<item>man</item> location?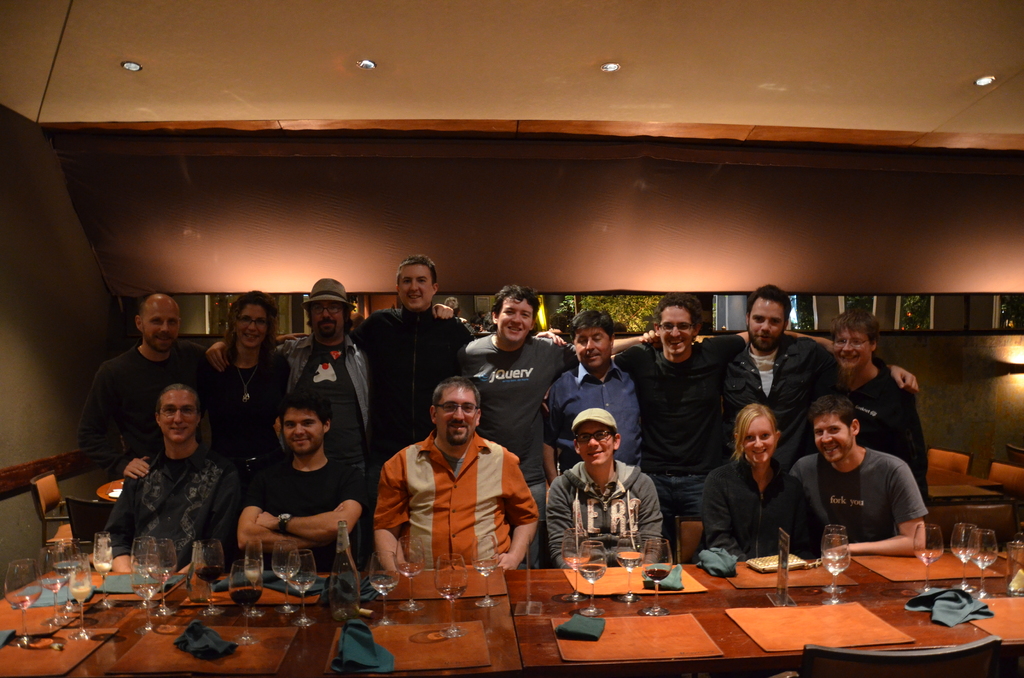
<box>641,279,922,456</box>
